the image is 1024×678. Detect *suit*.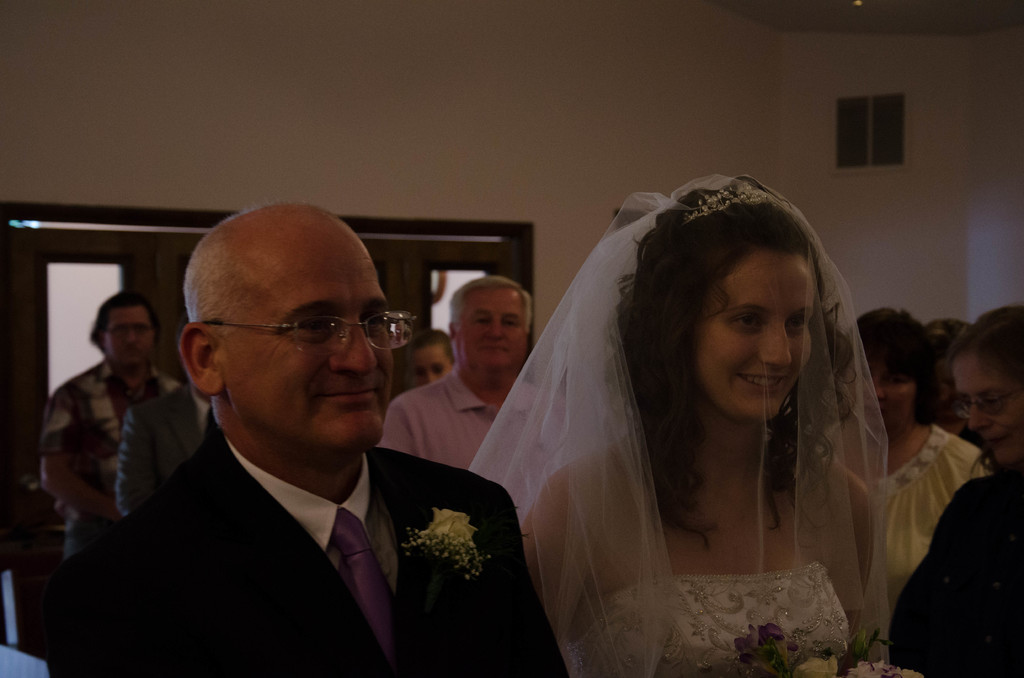
Detection: [112,386,218,521].
